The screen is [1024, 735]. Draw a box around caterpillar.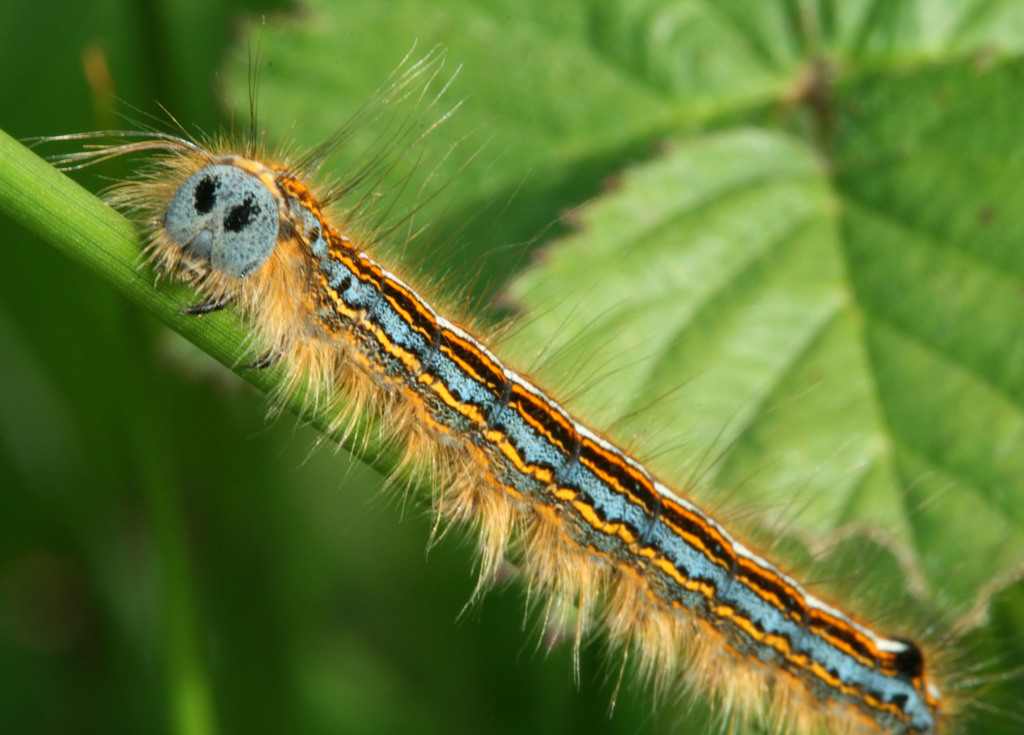
[15,7,1023,734].
